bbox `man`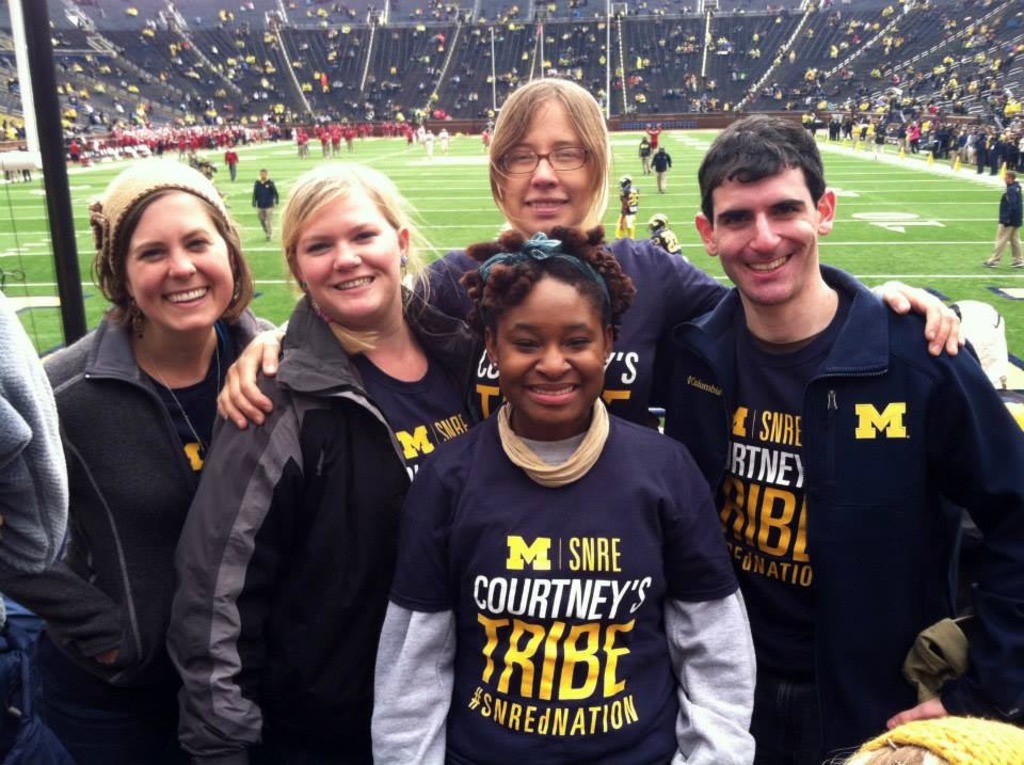
[658, 124, 1008, 746]
